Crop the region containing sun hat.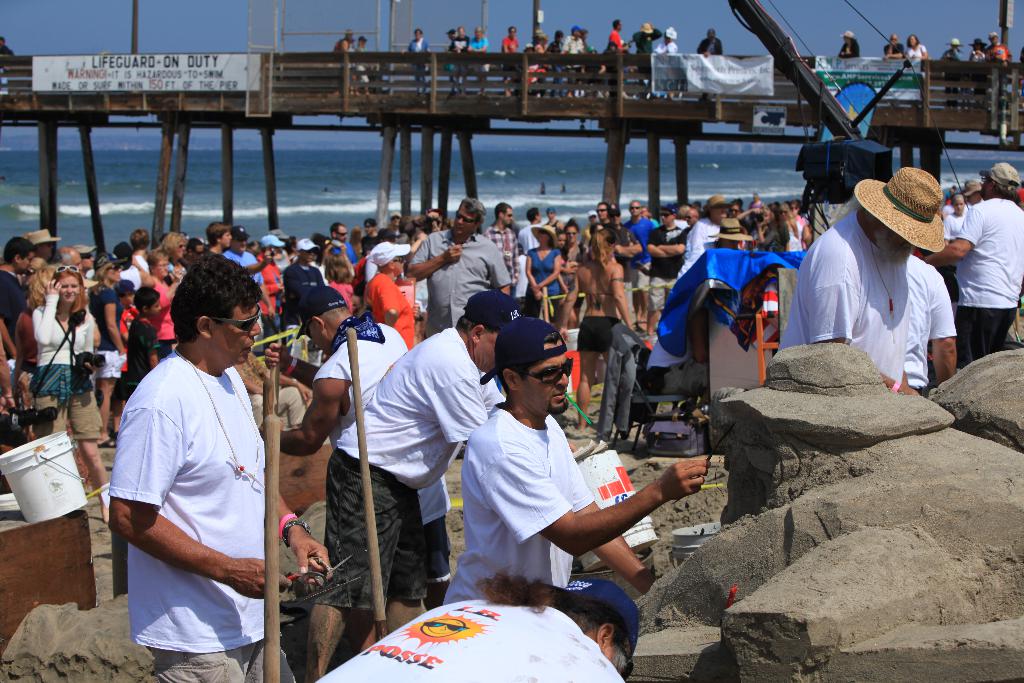
Crop region: locate(294, 236, 320, 257).
